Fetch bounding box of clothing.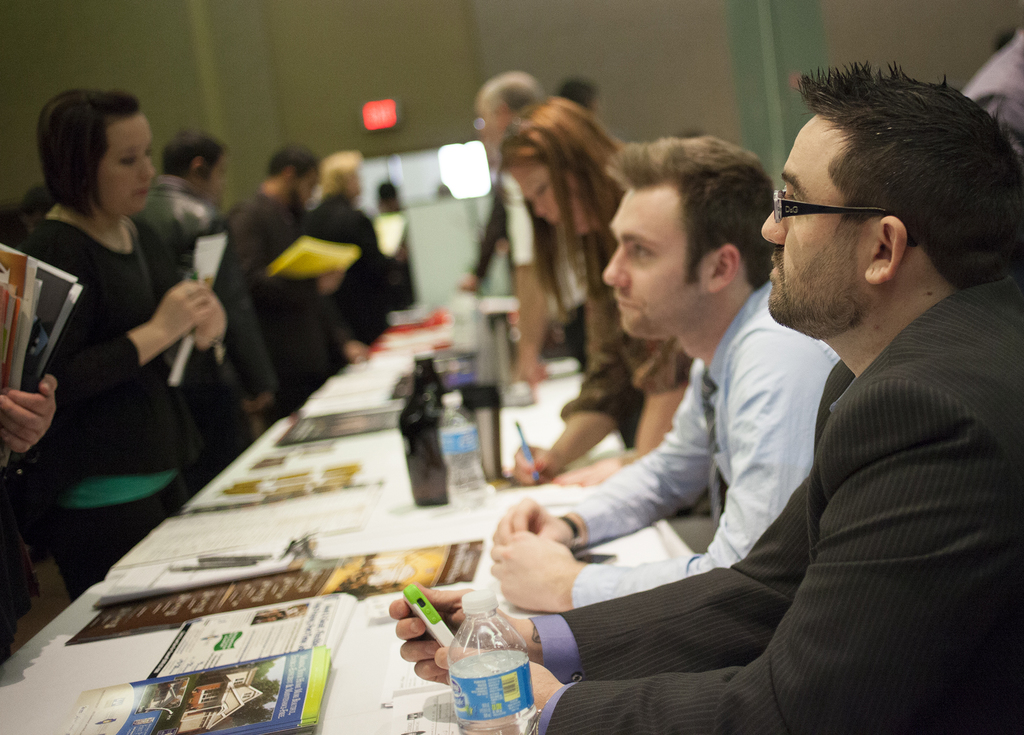
Bbox: (left=140, top=172, right=207, bottom=239).
